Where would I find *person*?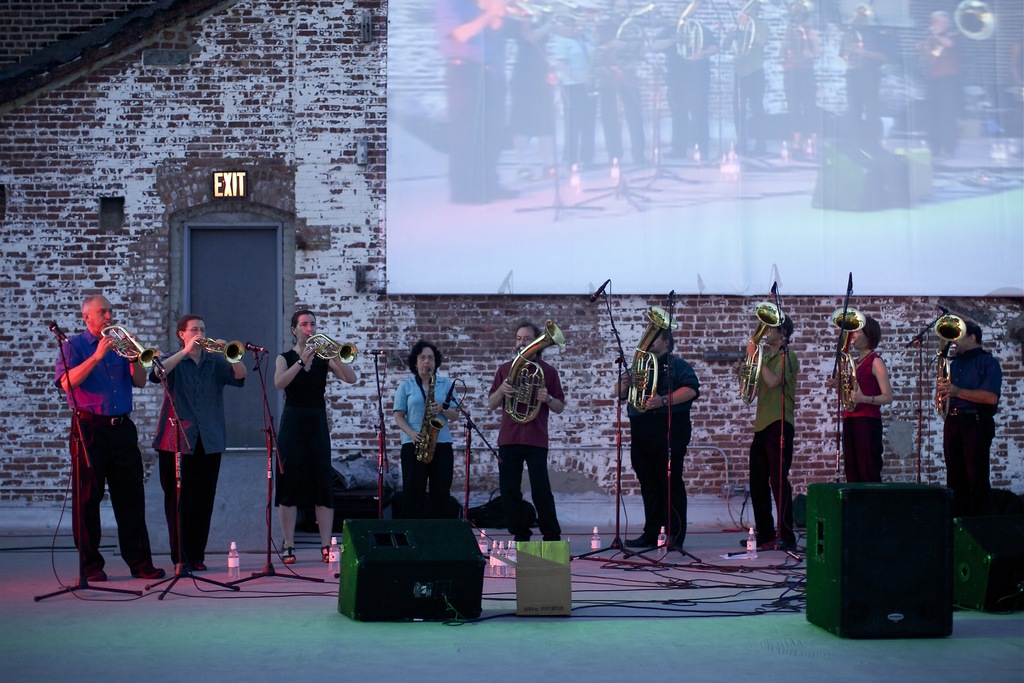
At bbox(932, 317, 1004, 492).
